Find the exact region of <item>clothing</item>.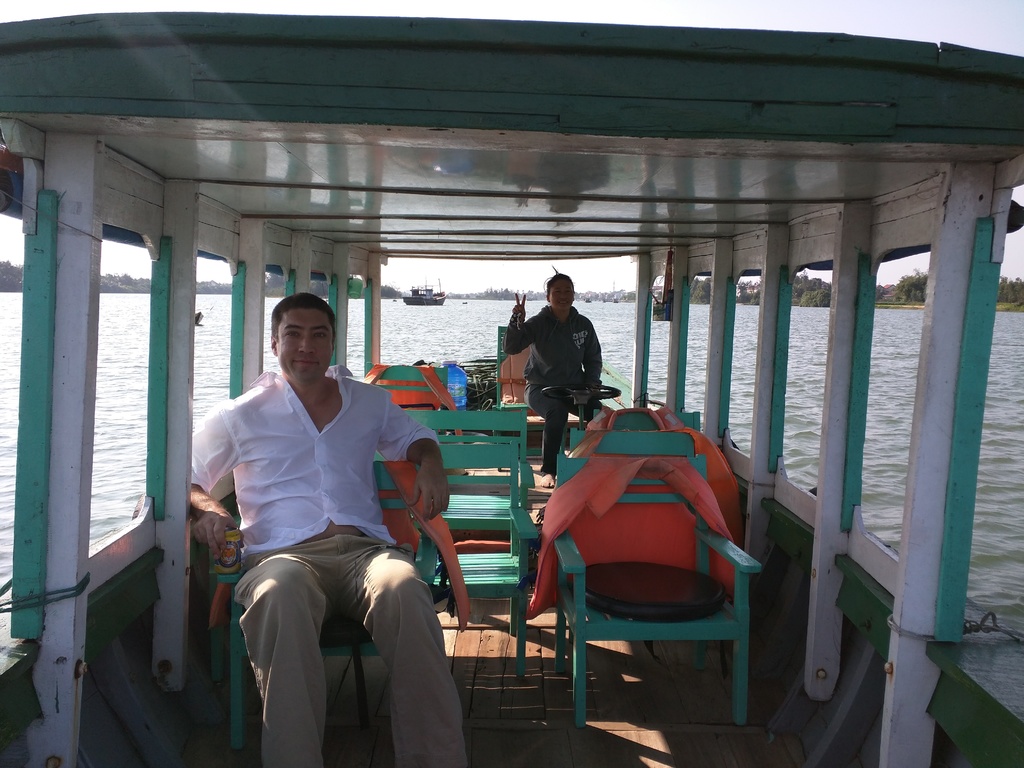
Exact region: BBox(205, 403, 463, 724).
